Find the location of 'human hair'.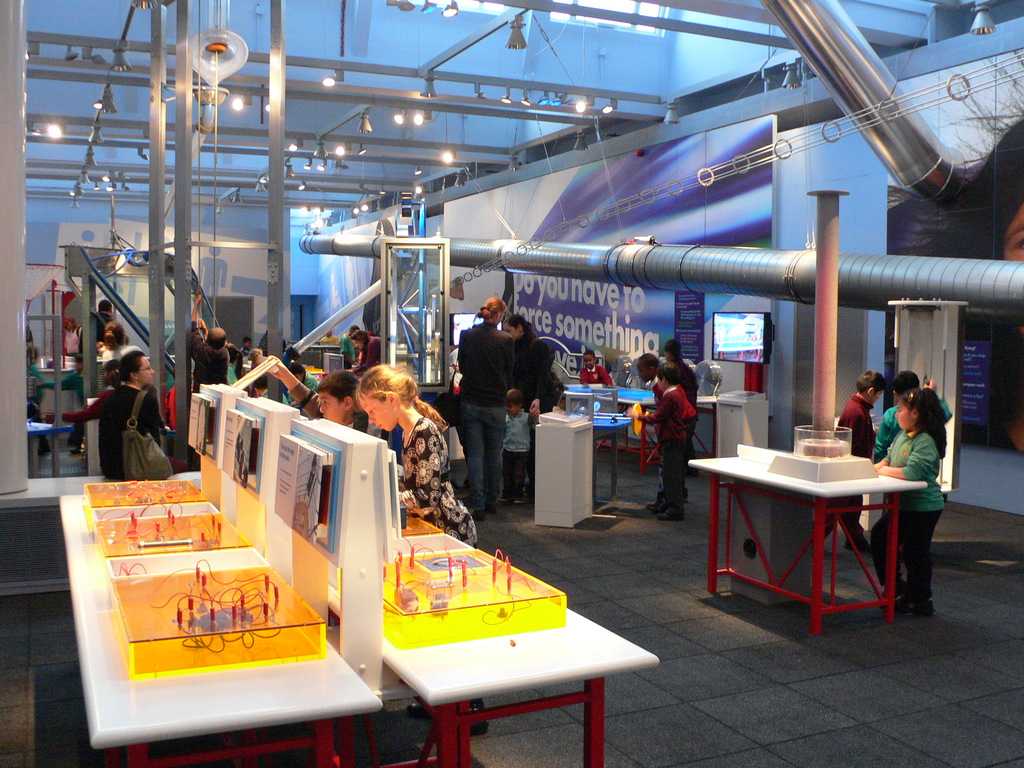
Location: crop(639, 351, 660, 368).
